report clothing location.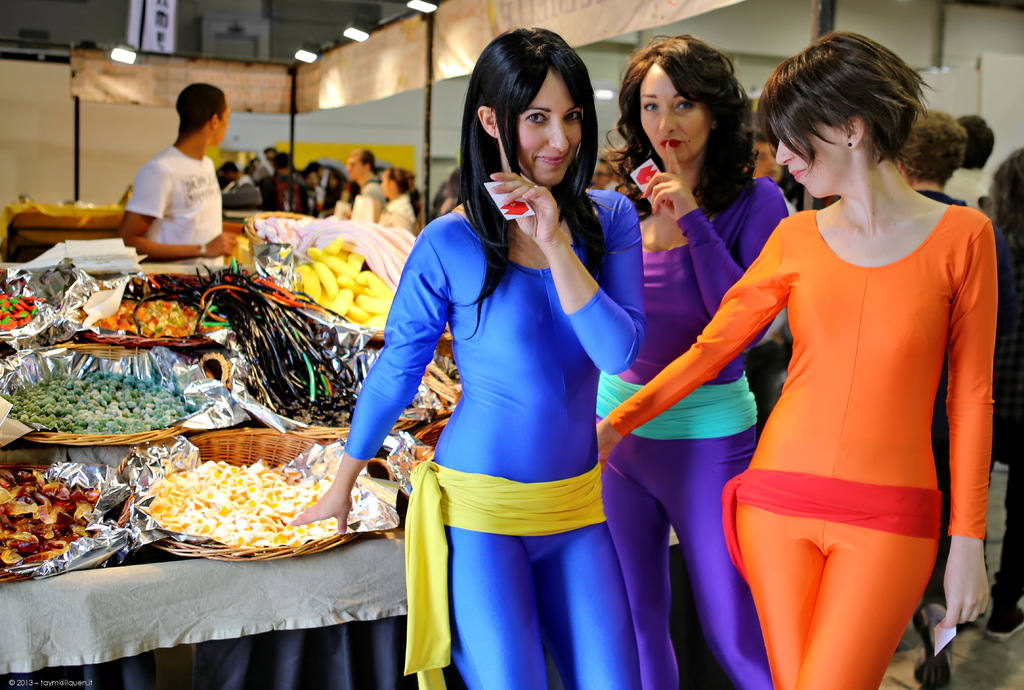
Report: bbox=[605, 206, 996, 689].
